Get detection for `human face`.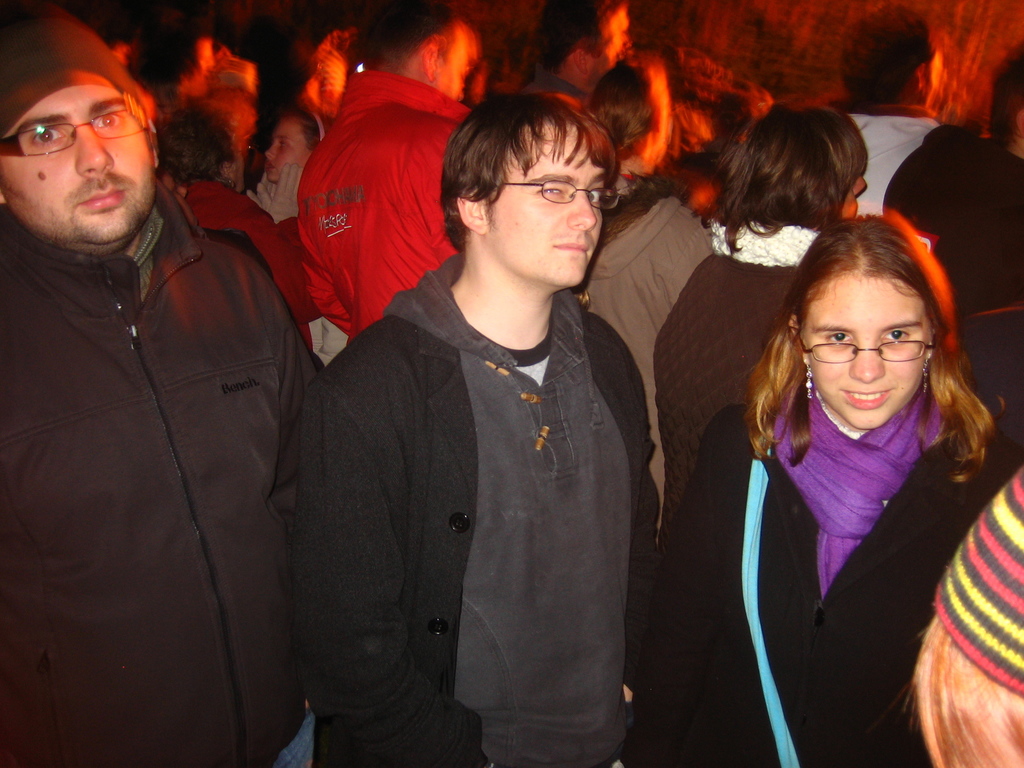
Detection: rect(257, 113, 302, 178).
